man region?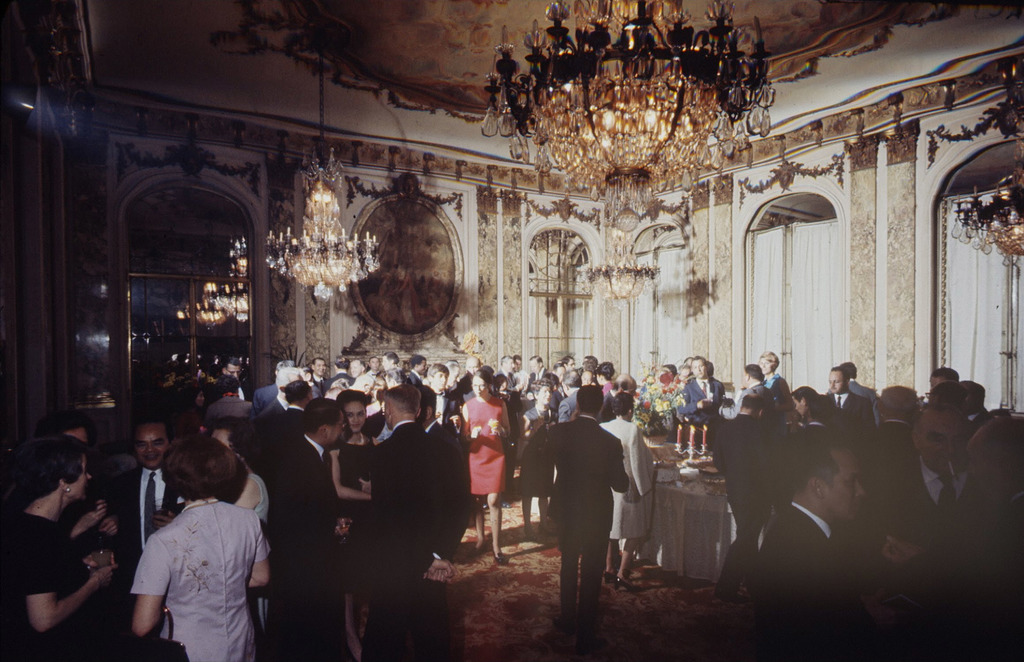
bbox=(465, 354, 481, 381)
